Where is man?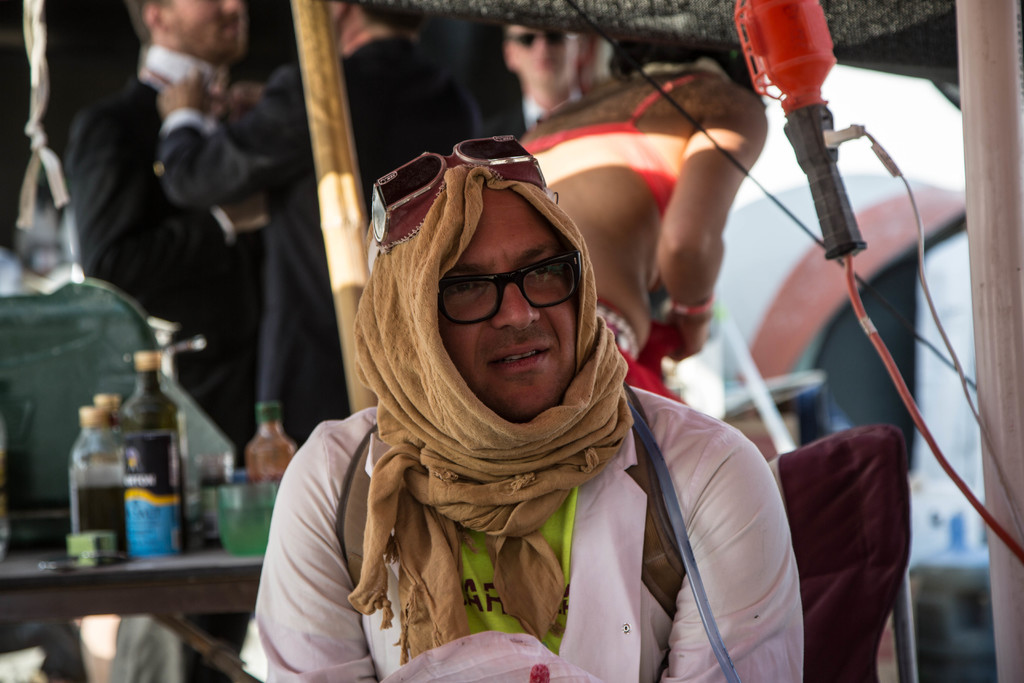
pyautogui.locateOnScreen(470, 25, 600, 146).
